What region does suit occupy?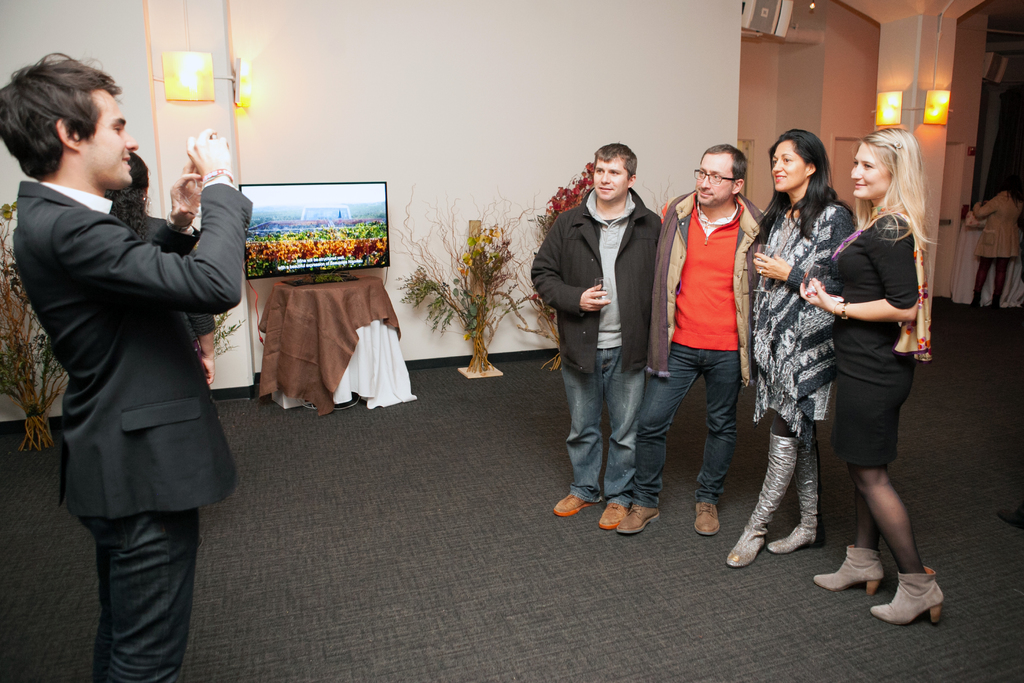
(27, 109, 249, 655).
